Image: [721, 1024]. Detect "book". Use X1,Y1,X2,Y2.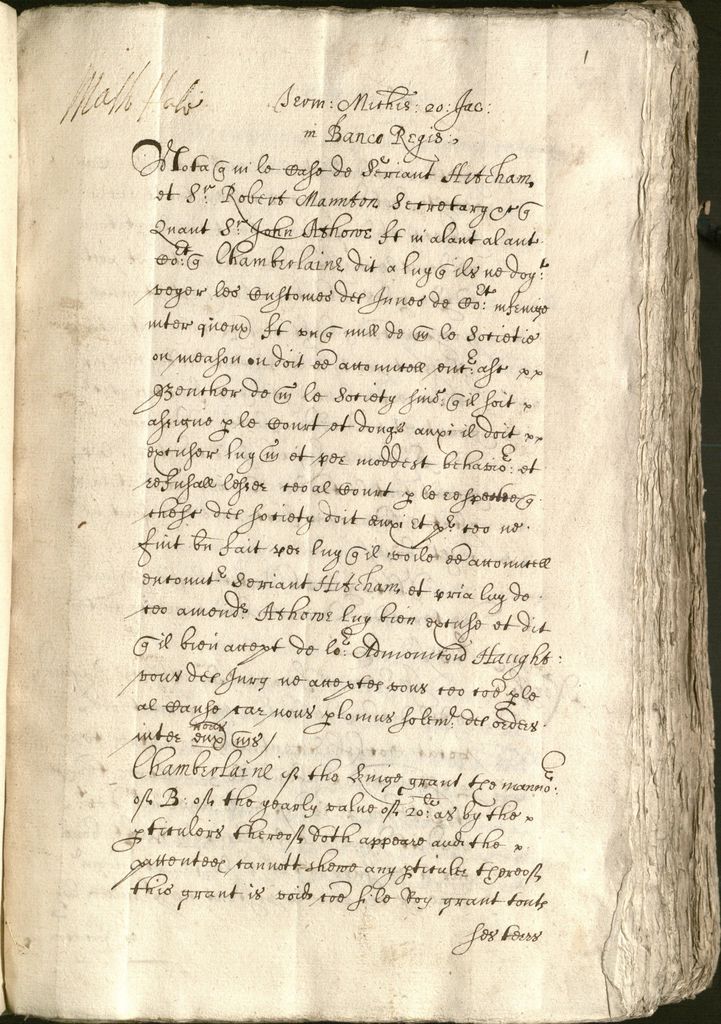
0,0,720,1023.
